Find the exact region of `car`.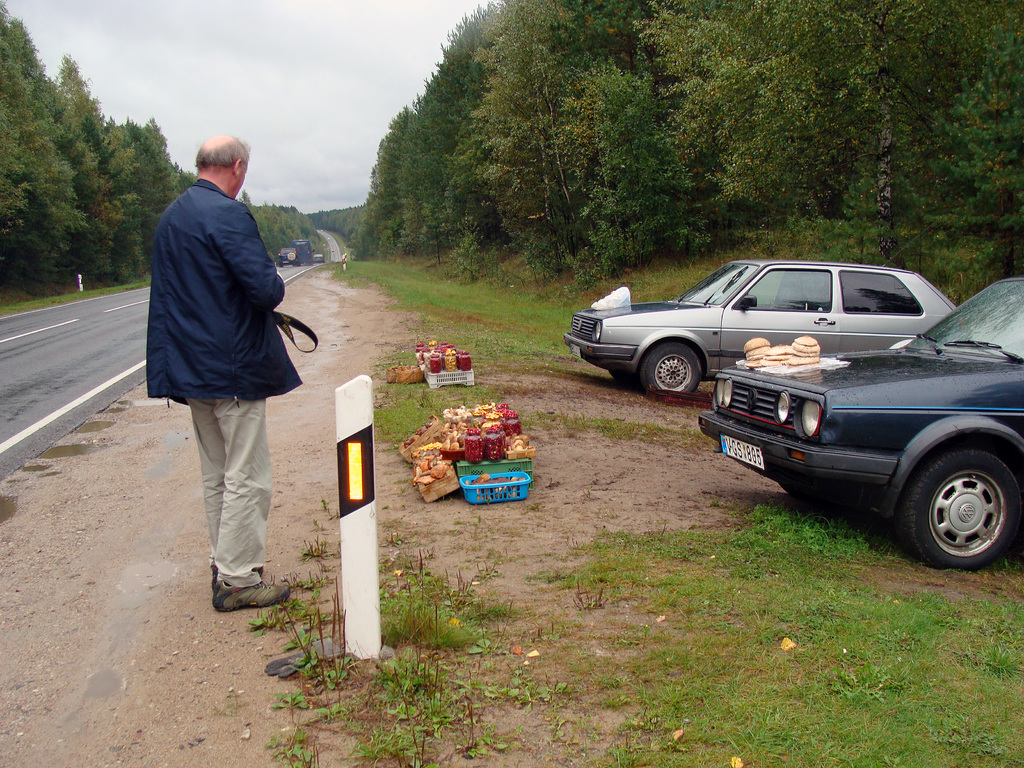
Exact region: rect(700, 271, 1023, 570).
